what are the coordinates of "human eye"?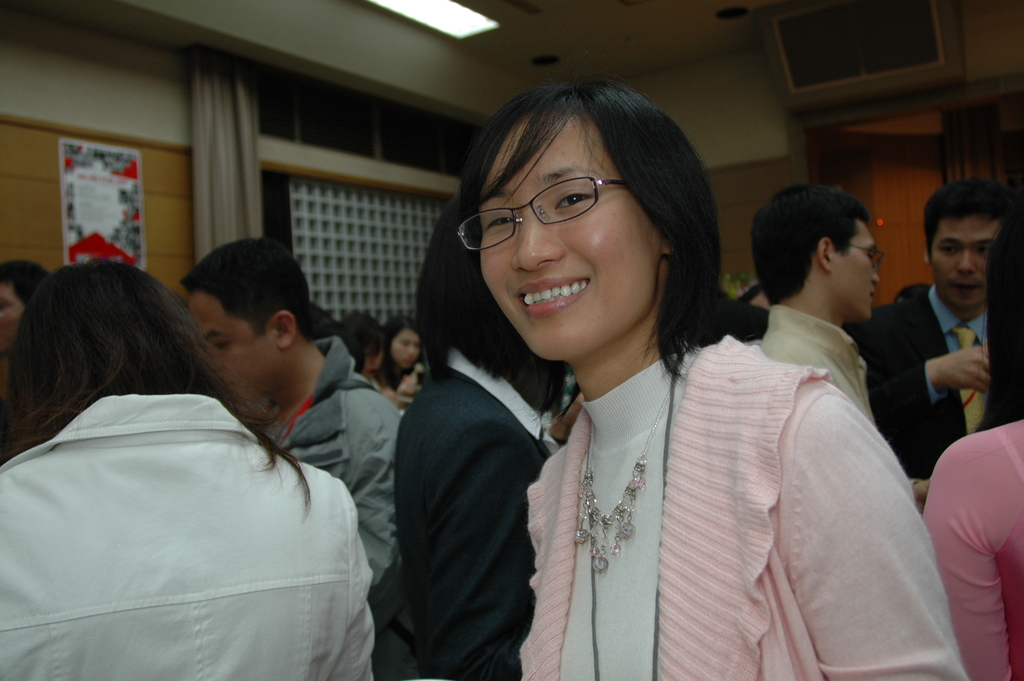
bbox=[549, 189, 591, 209].
